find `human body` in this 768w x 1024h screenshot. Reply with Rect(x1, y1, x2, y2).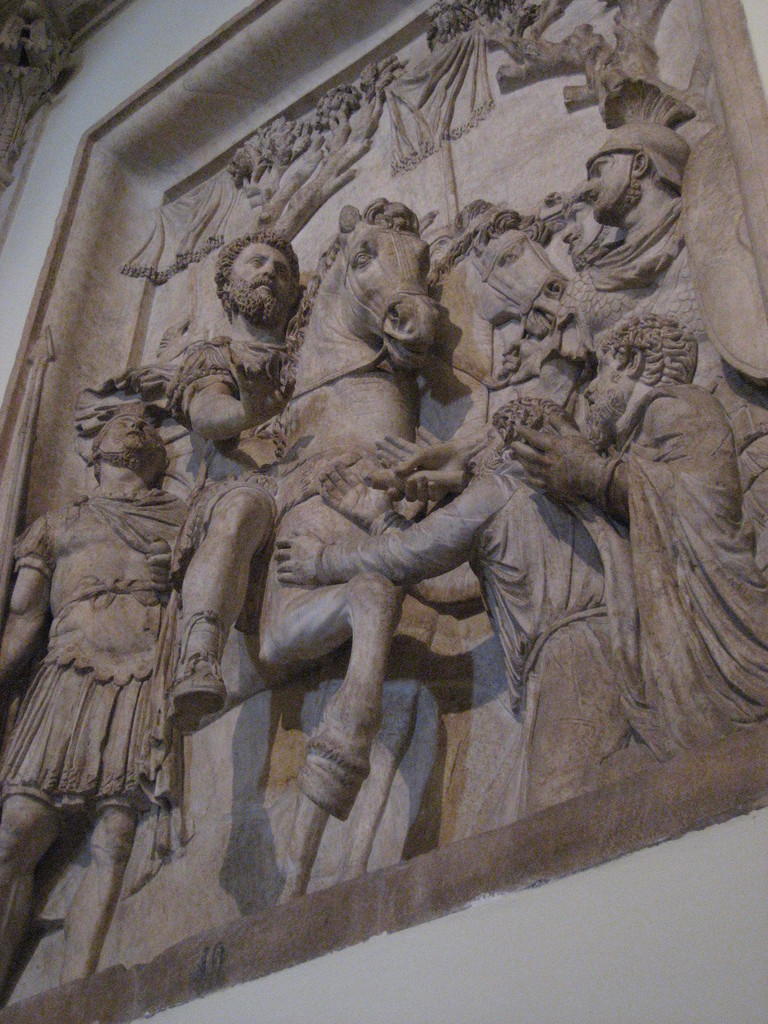
Rect(510, 372, 767, 764).
